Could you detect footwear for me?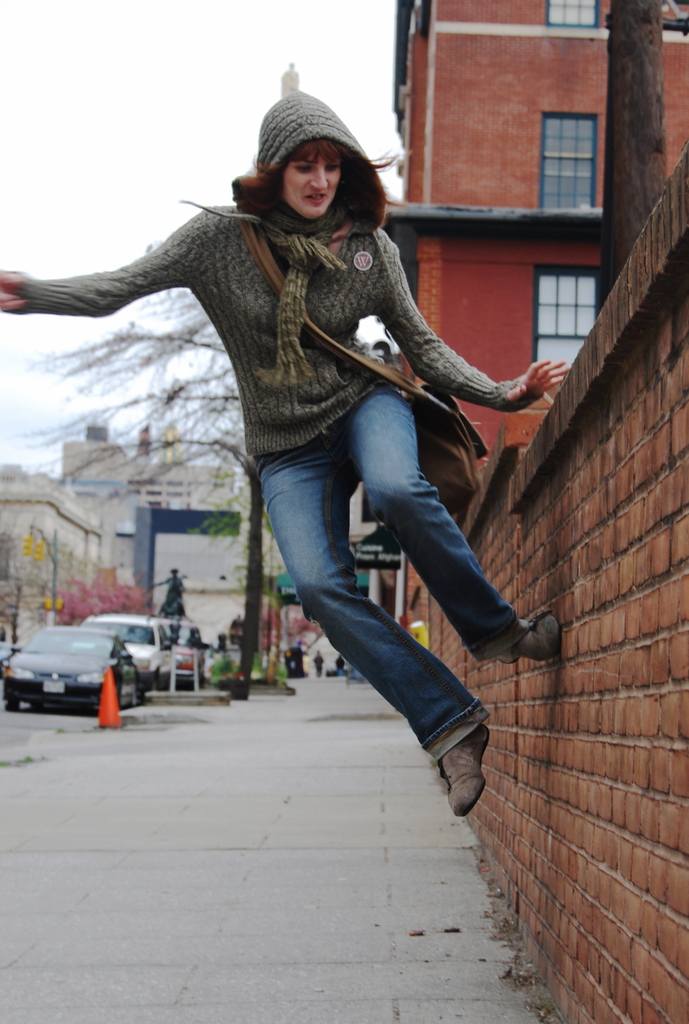
Detection result: box=[434, 724, 490, 824].
